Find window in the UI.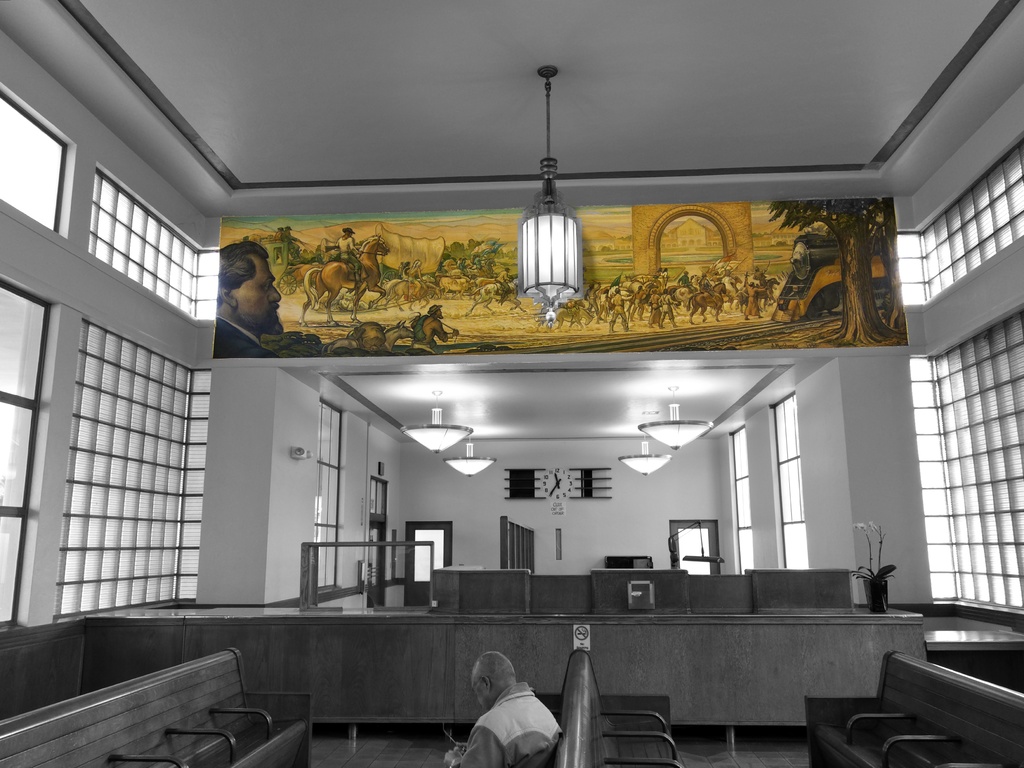
UI element at 313:392:344:589.
